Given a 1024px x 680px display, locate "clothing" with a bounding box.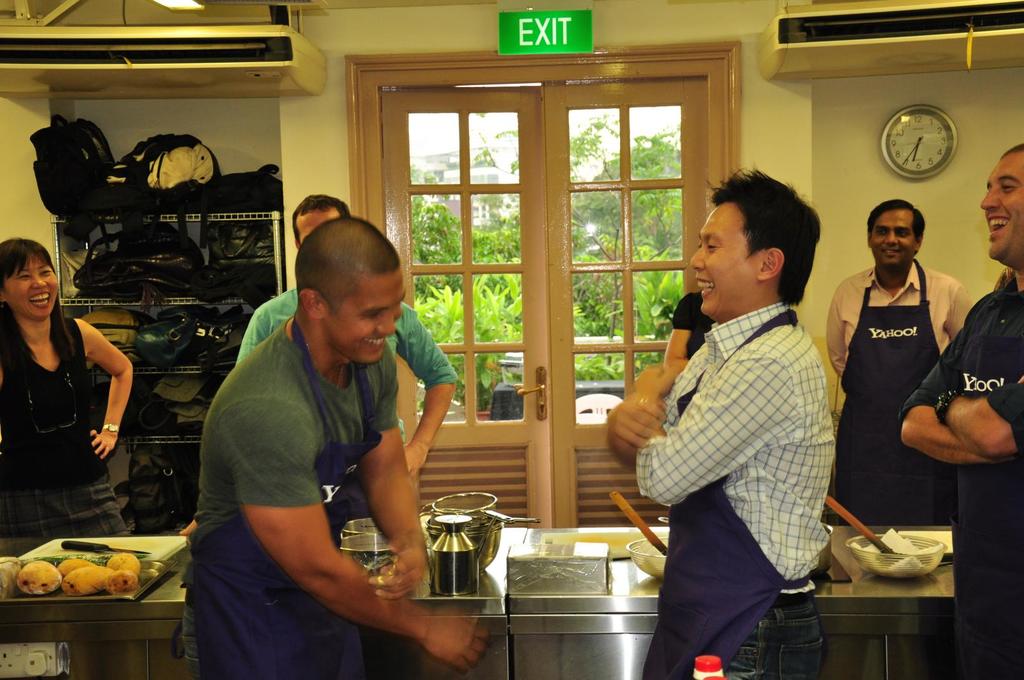
Located: left=668, top=287, right=728, bottom=365.
